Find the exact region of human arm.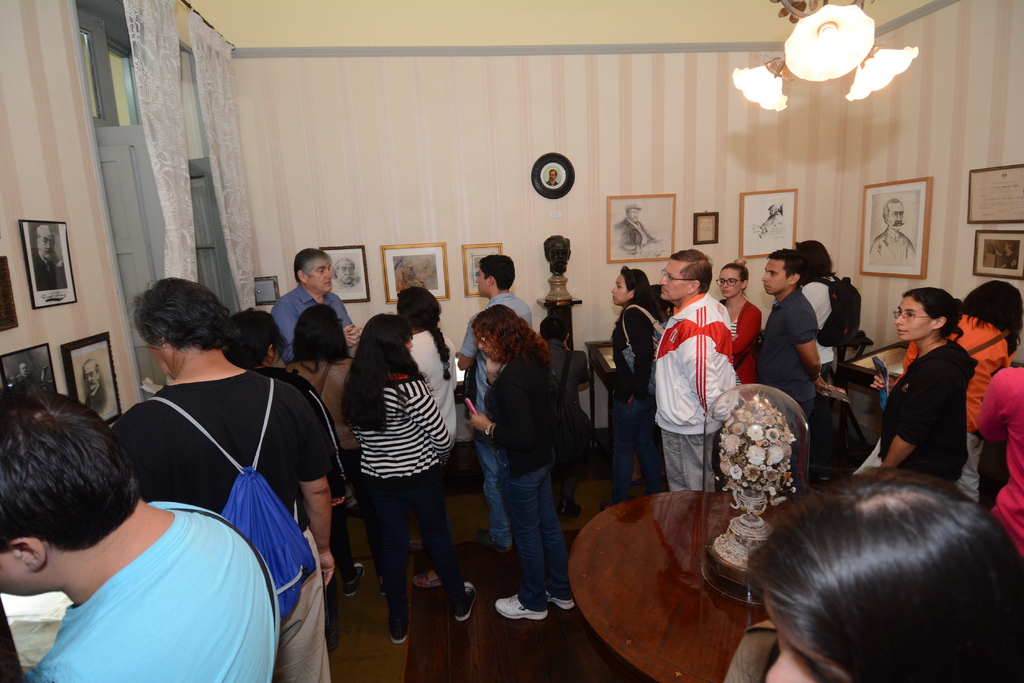
Exact region: <box>450,321,477,373</box>.
